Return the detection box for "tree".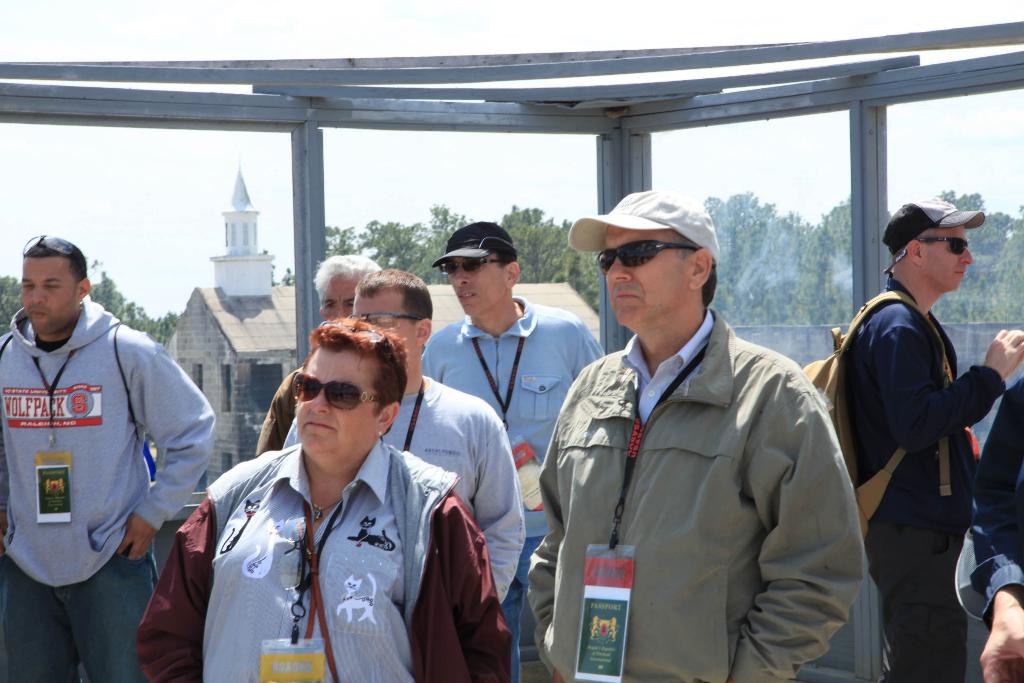
box(749, 213, 824, 354).
